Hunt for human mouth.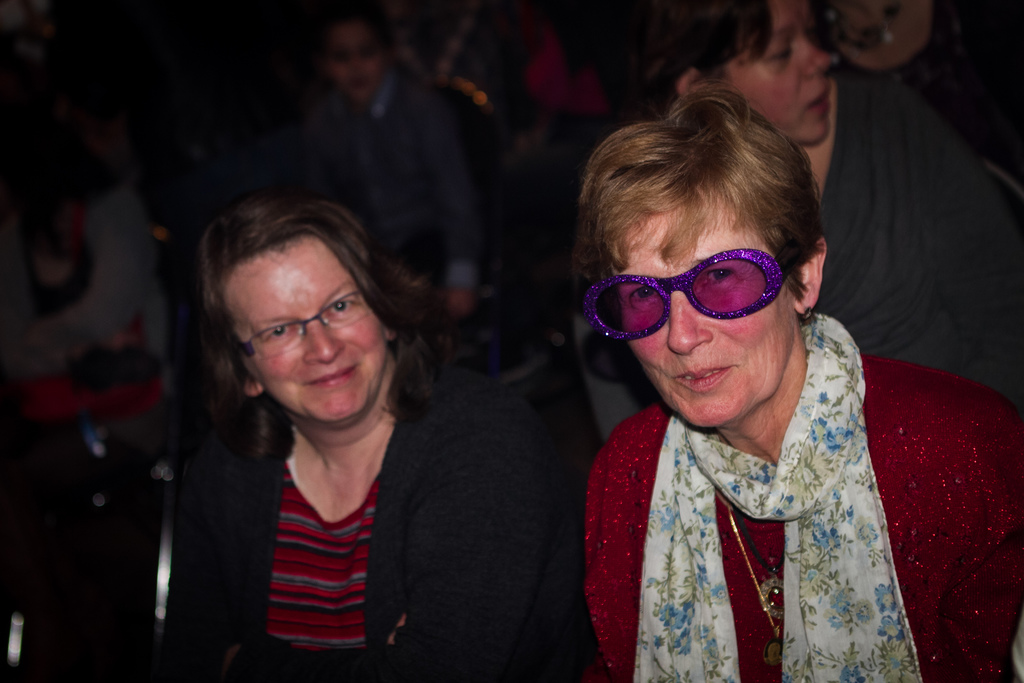
Hunted down at [x1=300, y1=367, x2=359, y2=391].
